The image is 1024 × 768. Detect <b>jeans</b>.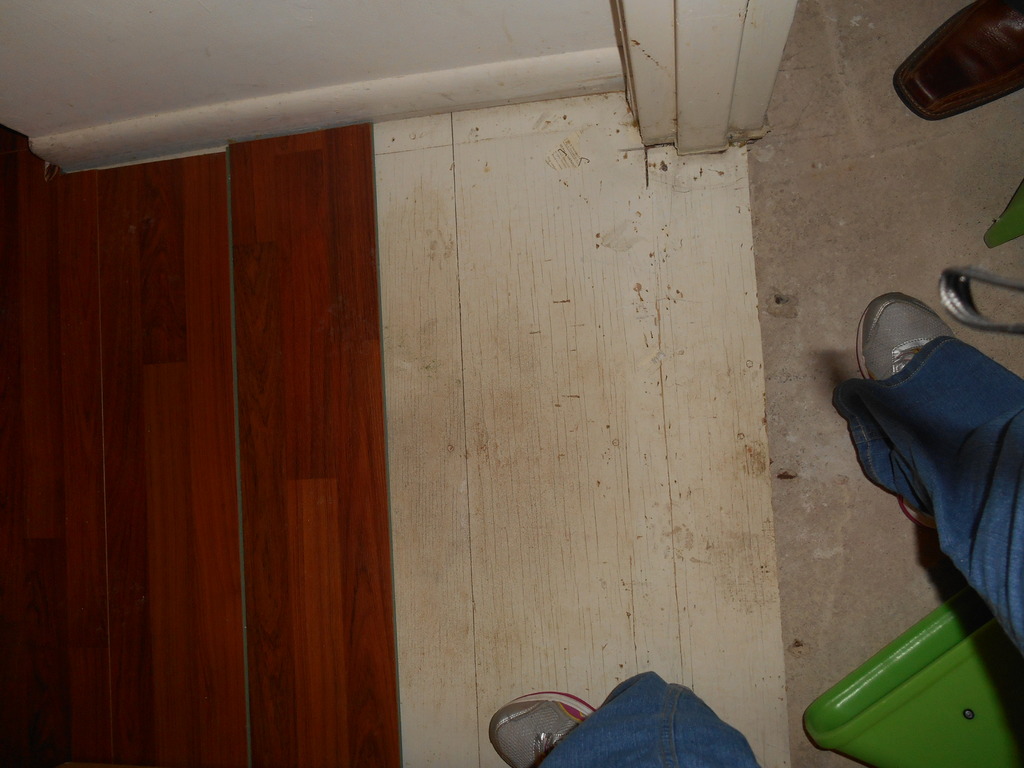
Detection: 562,673,765,764.
